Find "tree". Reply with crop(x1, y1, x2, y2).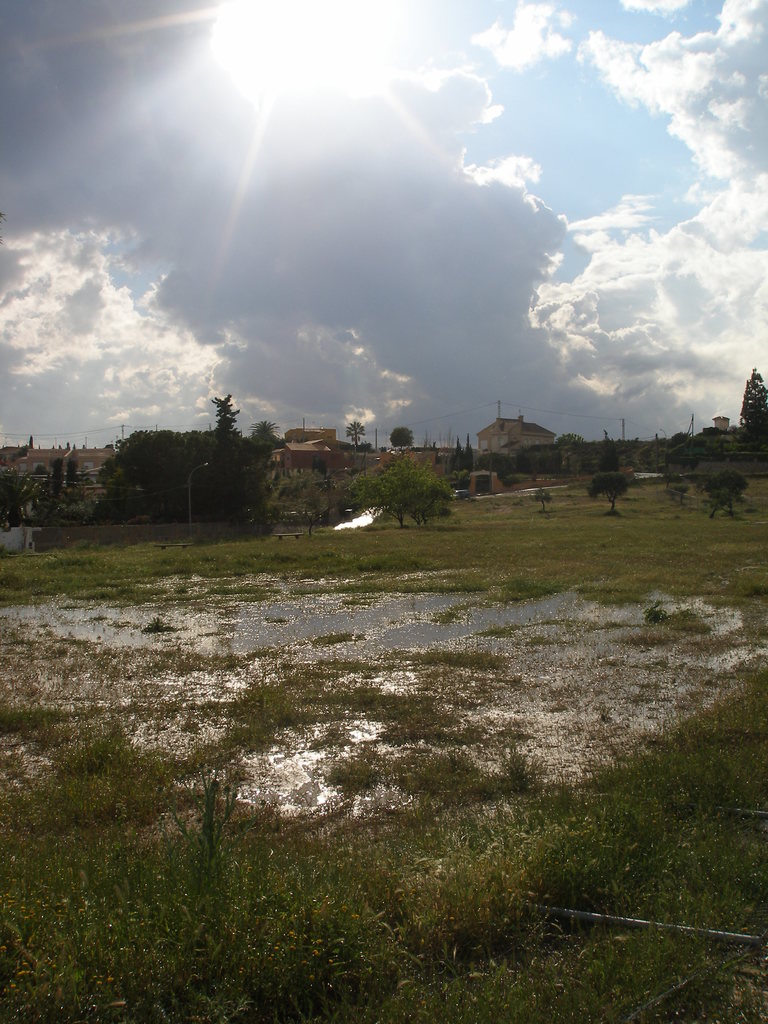
crop(732, 360, 767, 431).
